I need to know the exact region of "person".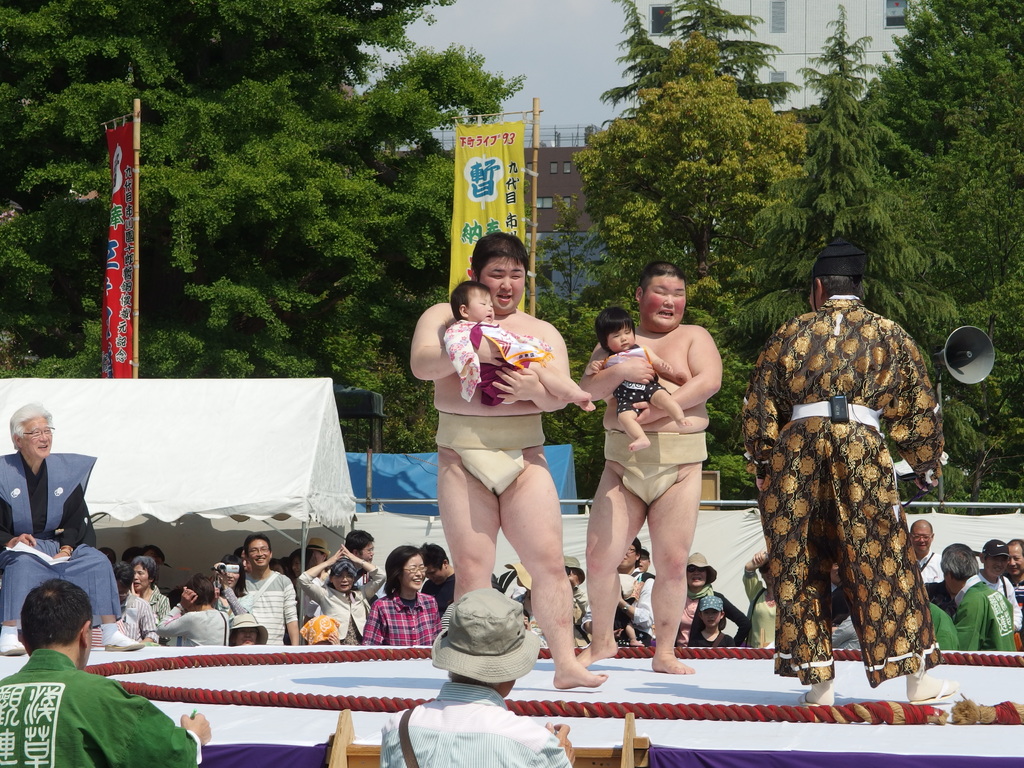
Region: (x1=0, y1=404, x2=146, y2=657).
